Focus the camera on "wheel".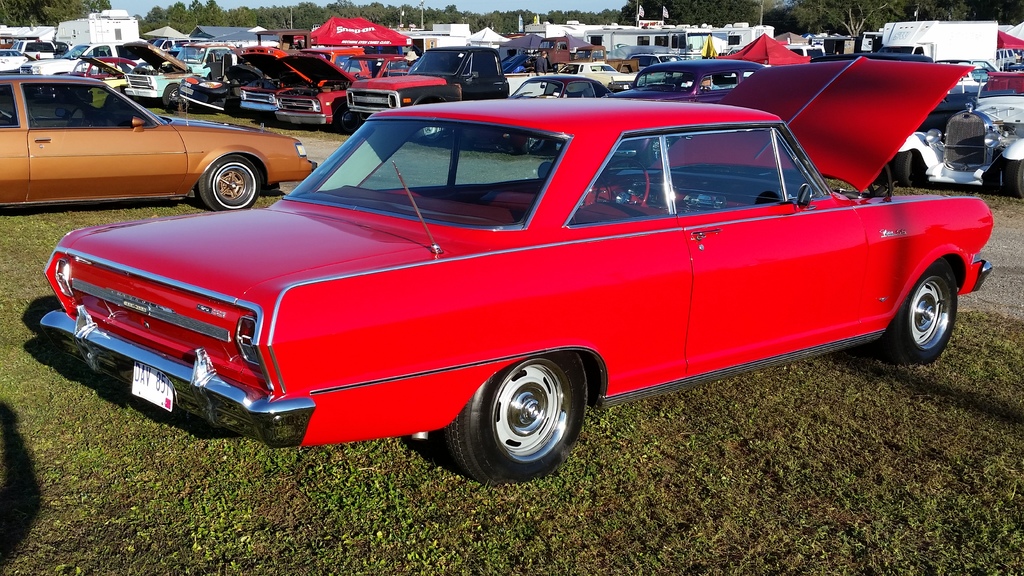
Focus region: region(164, 80, 182, 106).
